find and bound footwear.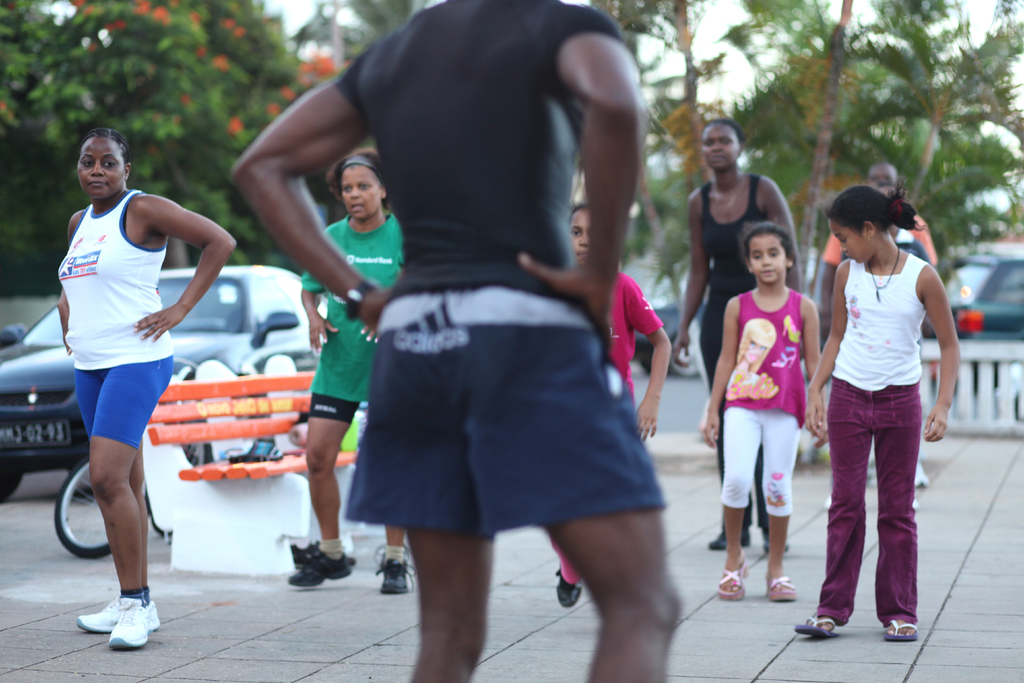
Bound: Rect(107, 598, 157, 644).
